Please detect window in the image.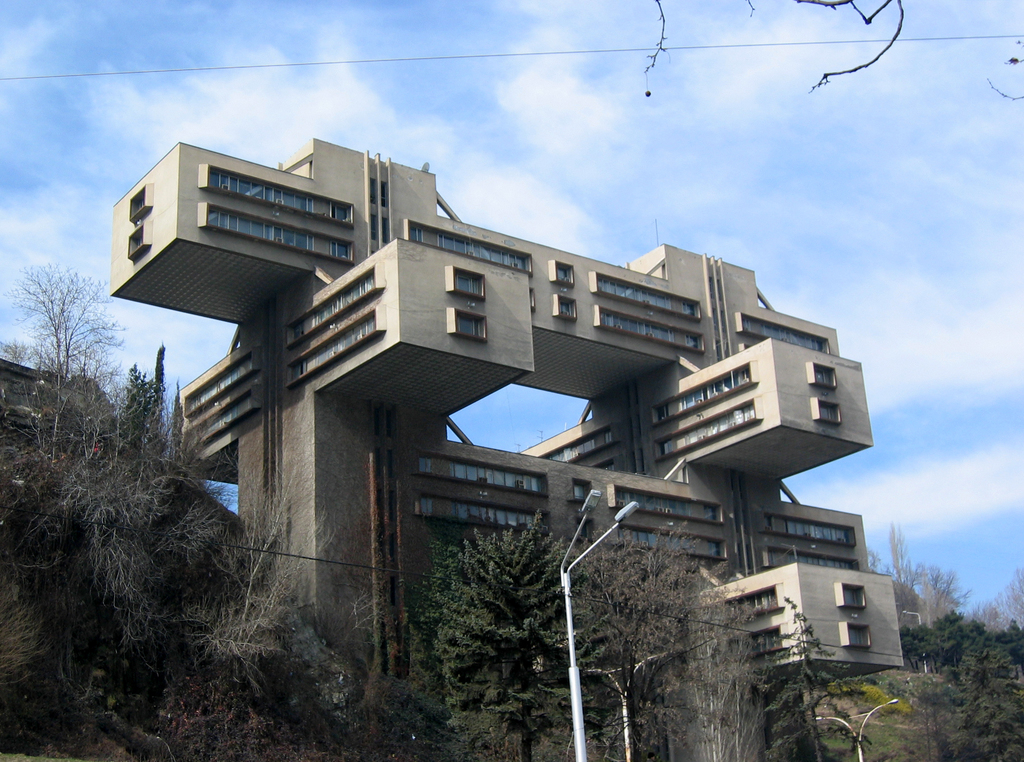
crop(201, 199, 357, 269).
